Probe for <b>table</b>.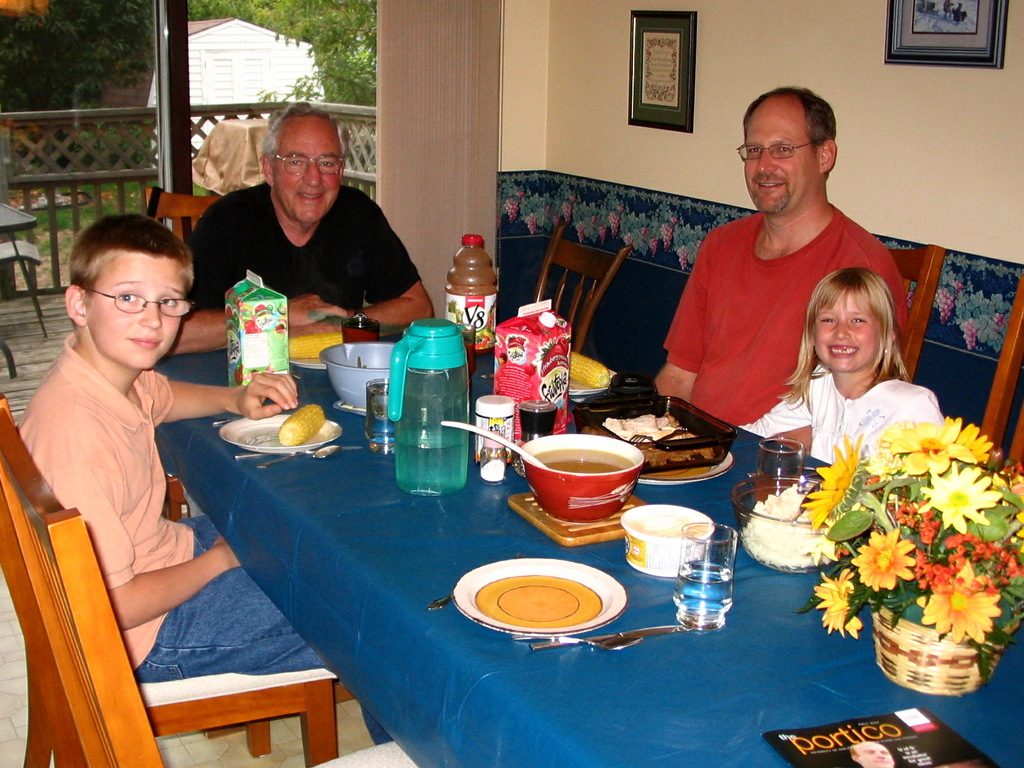
Probe result: region(148, 302, 1023, 767).
